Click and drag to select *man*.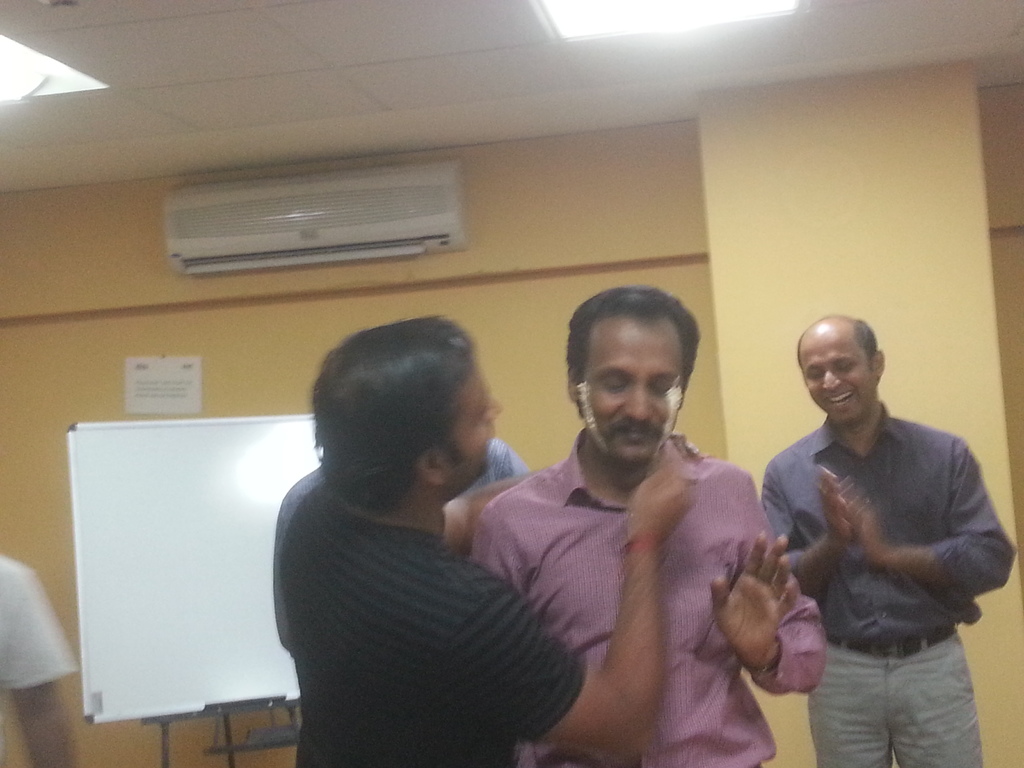
Selection: bbox=(470, 285, 829, 767).
